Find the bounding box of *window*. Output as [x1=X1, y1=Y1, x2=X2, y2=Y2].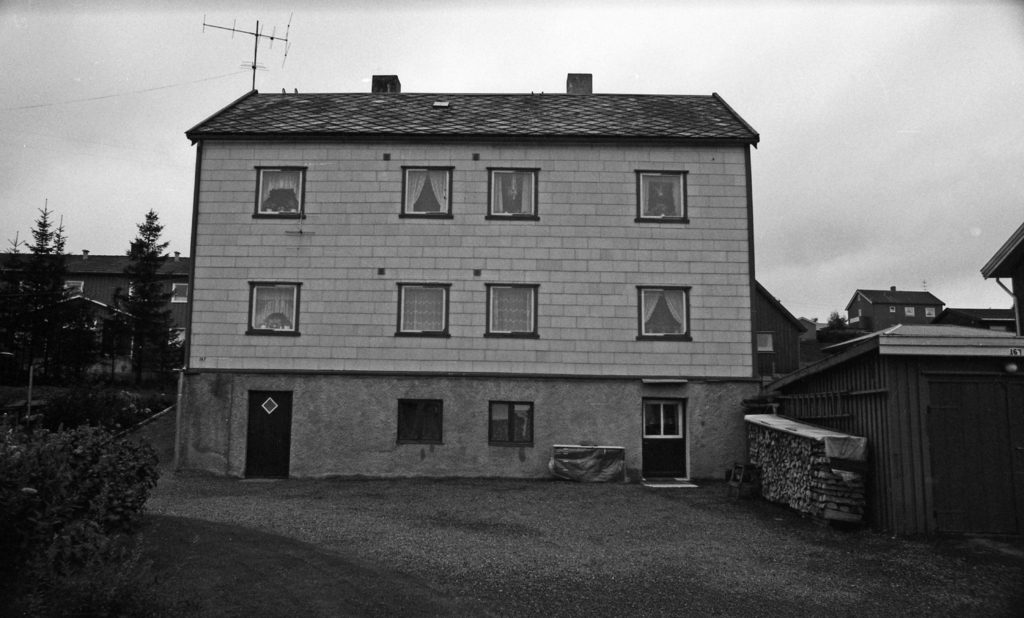
[x1=483, y1=165, x2=543, y2=218].
